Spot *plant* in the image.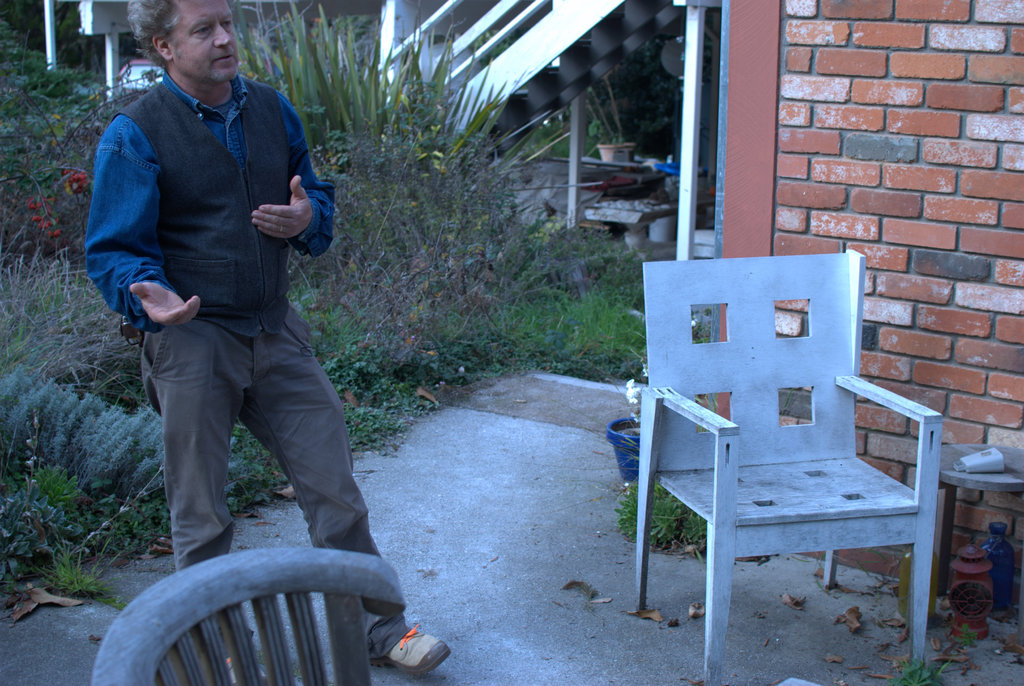
*plant* found at (891, 642, 963, 685).
